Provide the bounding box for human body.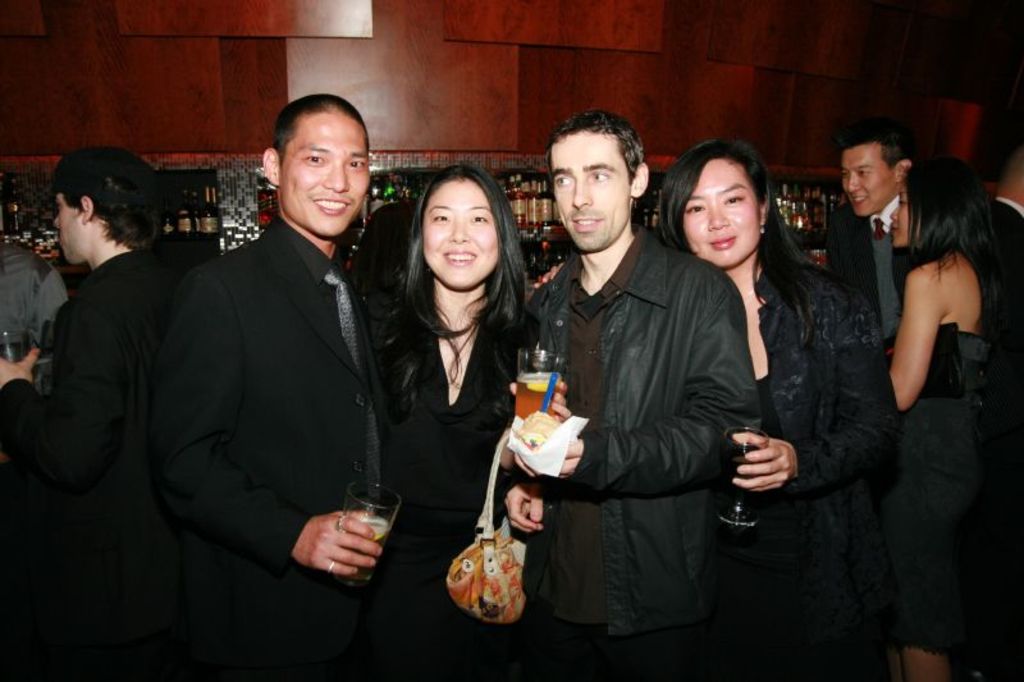
(152, 223, 393, 681).
